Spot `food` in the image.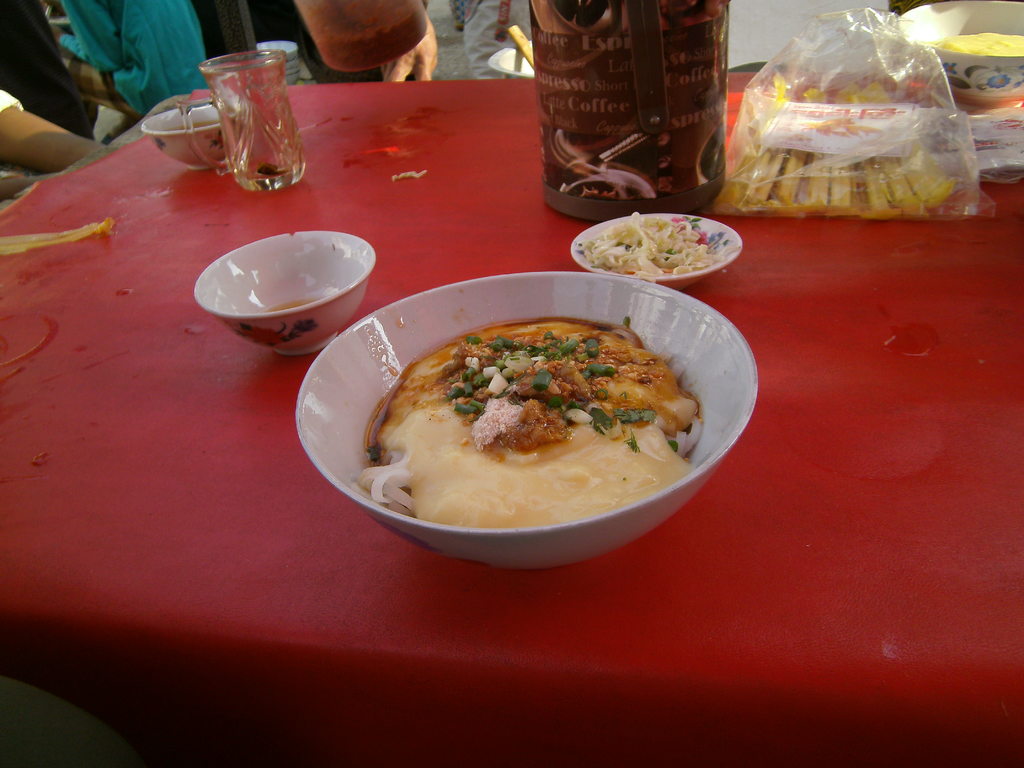
`food` found at pyautogui.locateOnScreen(354, 319, 694, 531).
